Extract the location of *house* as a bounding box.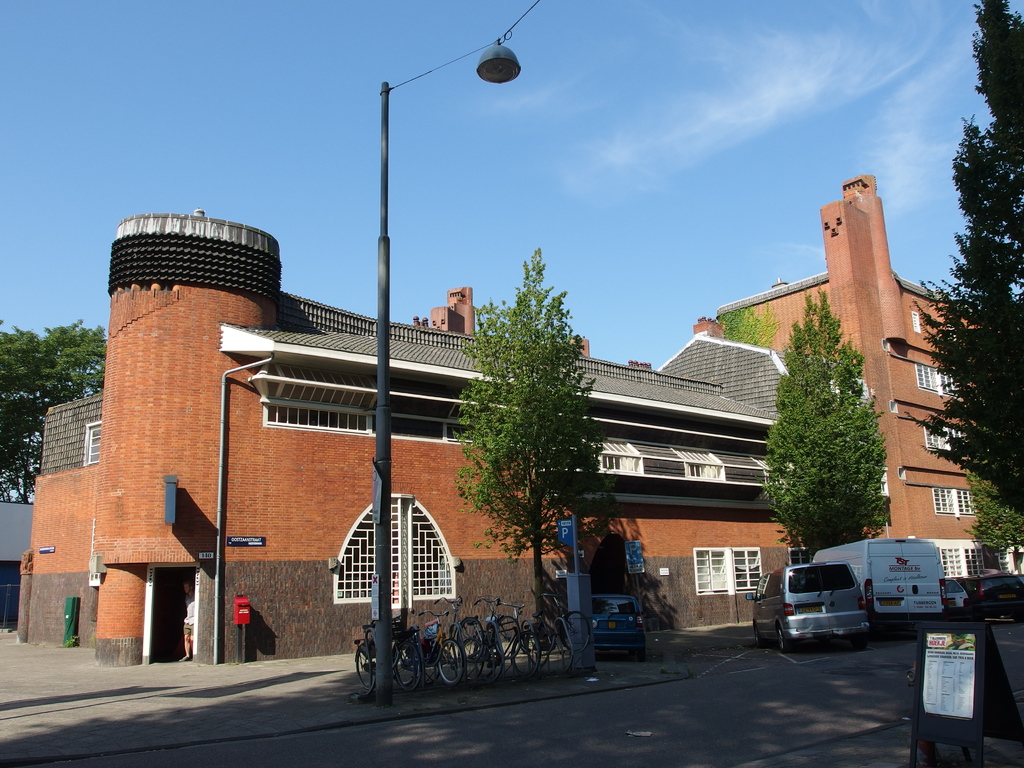
box=[28, 141, 886, 673].
